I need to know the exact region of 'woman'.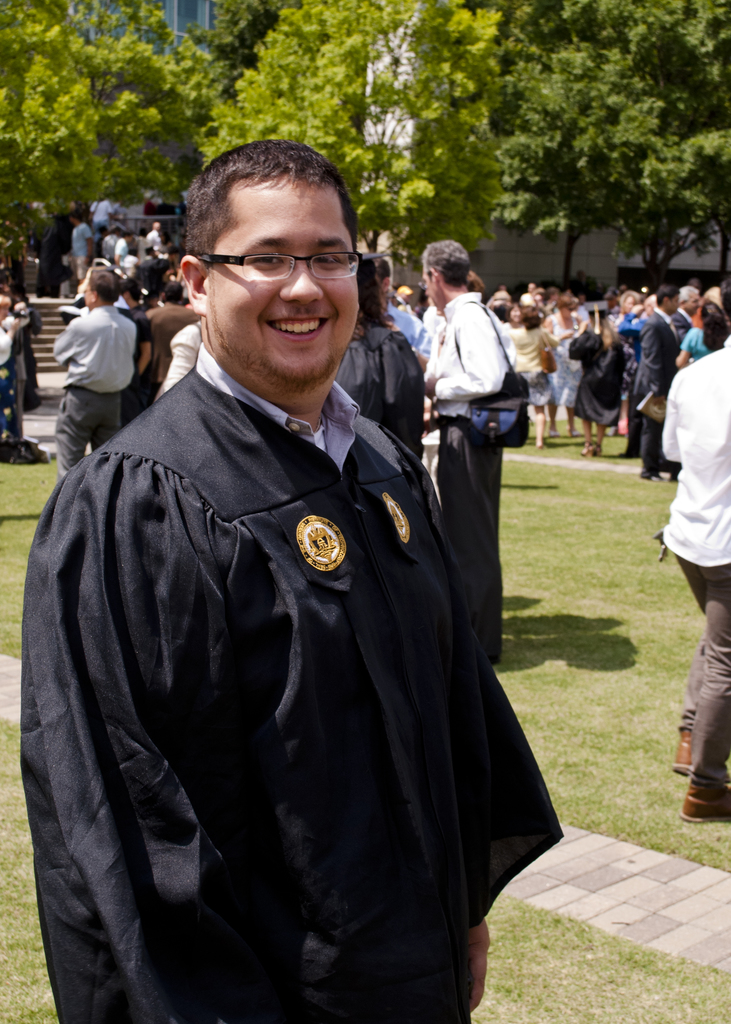
Region: bbox=[328, 255, 438, 472].
